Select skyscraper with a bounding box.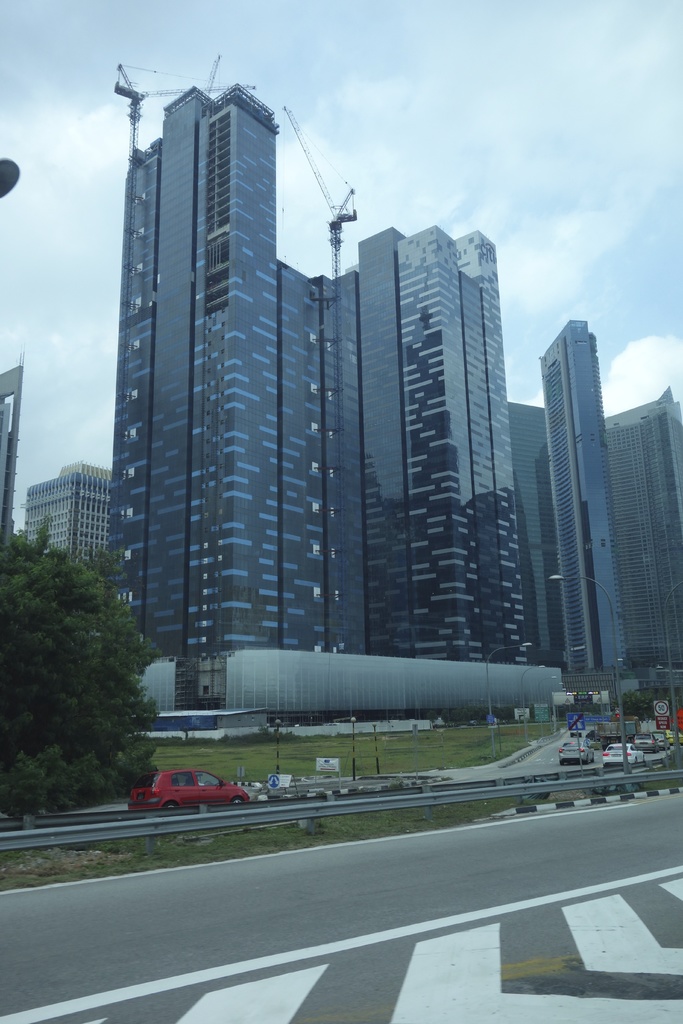
box(99, 77, 362, 701).
